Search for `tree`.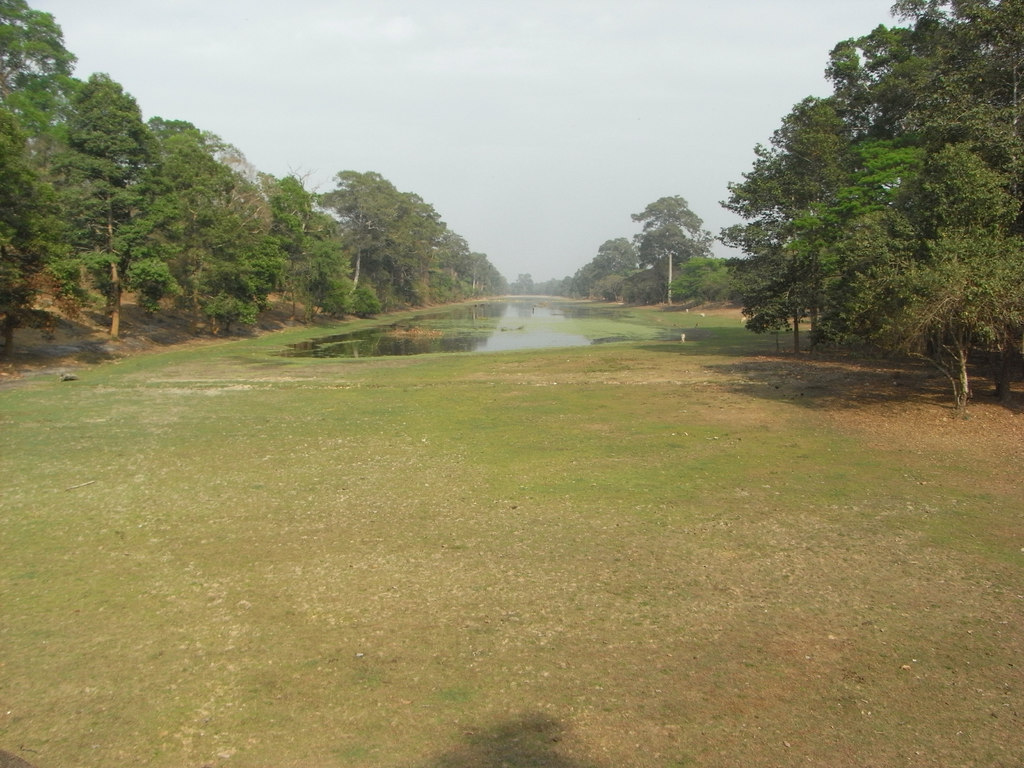
Found at <region>259, 170, 312, 277</region>.
